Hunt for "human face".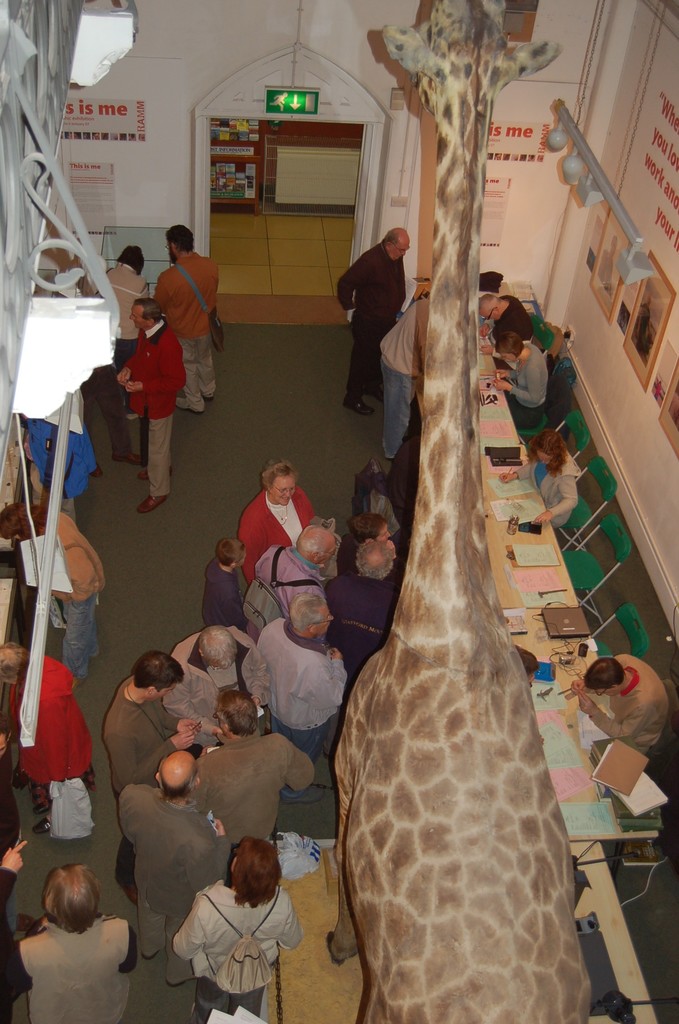
Hunted down at x1=131 y1=300 x2=146 y2=337.
